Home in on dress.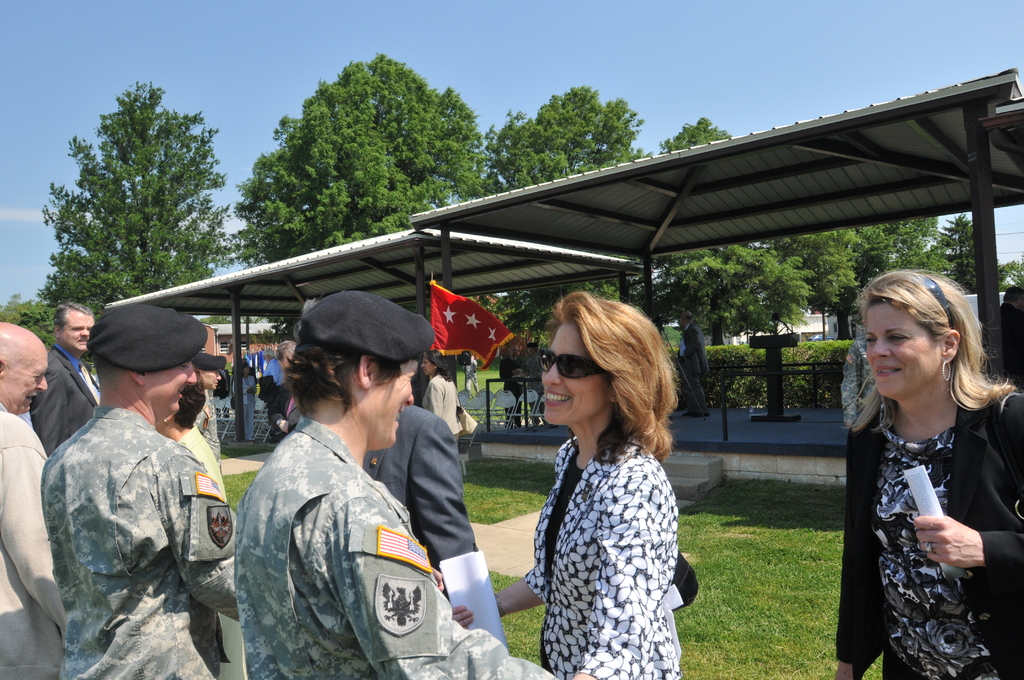
Homed in at locate(845, 366, 993, 661).
